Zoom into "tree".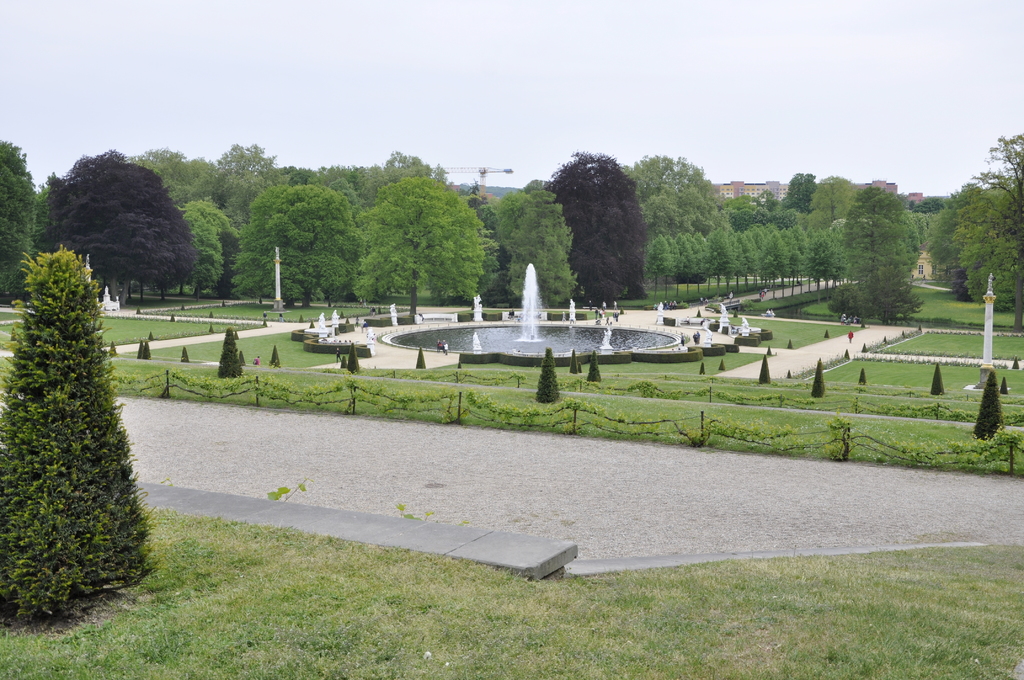
Zoom target: {"x1": 10, "y1": 215, "x2": 148, "y2": 608}.
